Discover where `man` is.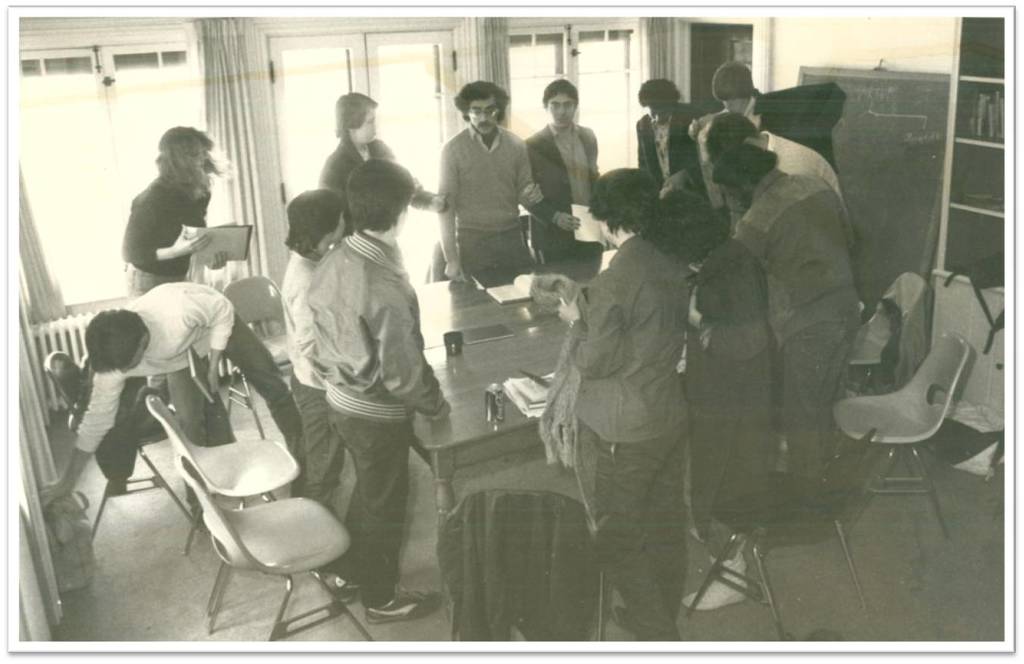
Discovered at bbox(671, 67, 856, 142).
